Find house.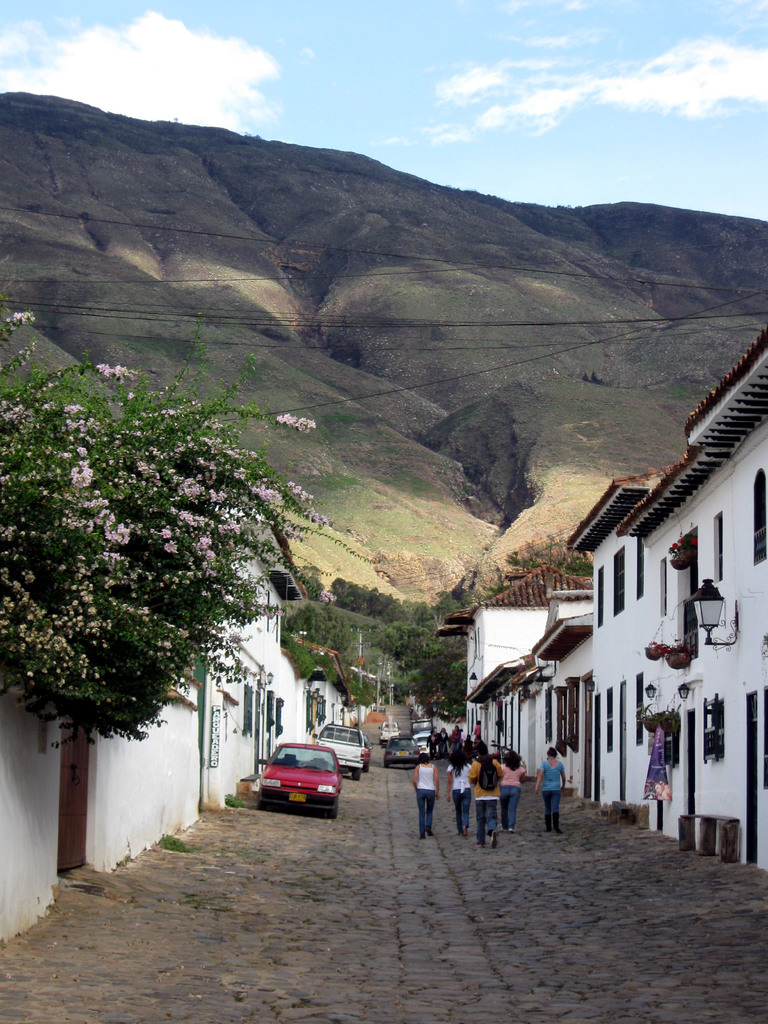
box=[437, 559, 596, 755].
